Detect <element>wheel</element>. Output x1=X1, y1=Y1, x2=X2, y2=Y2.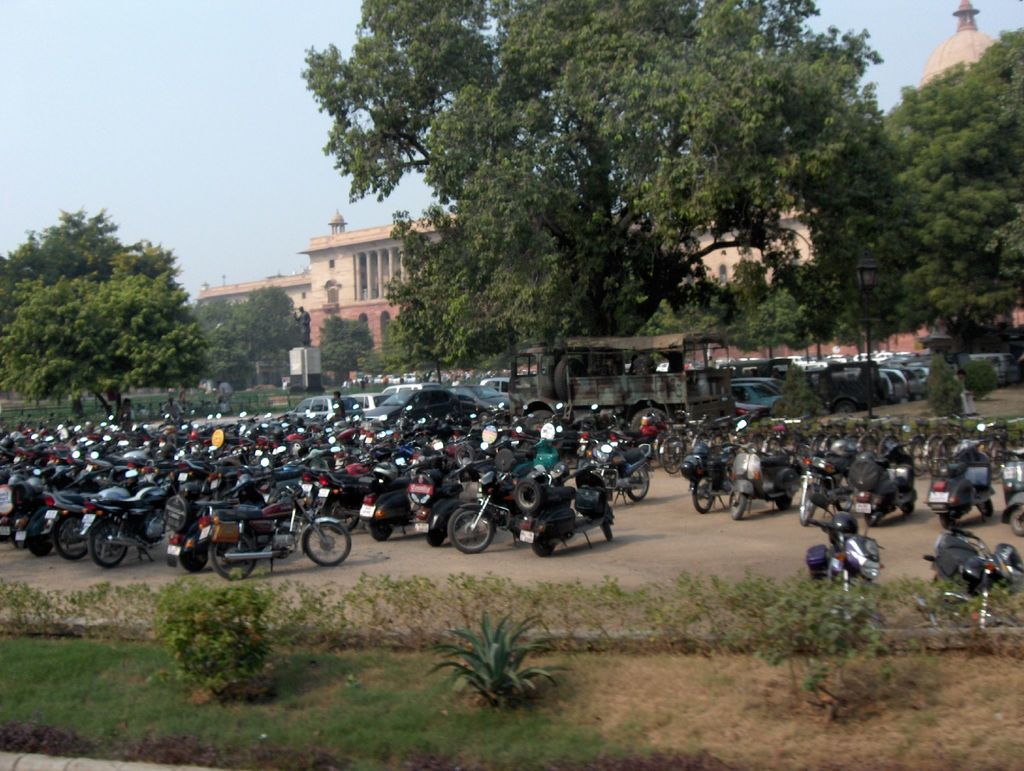
x1=56, y1=514, x2=87, y2=559.
